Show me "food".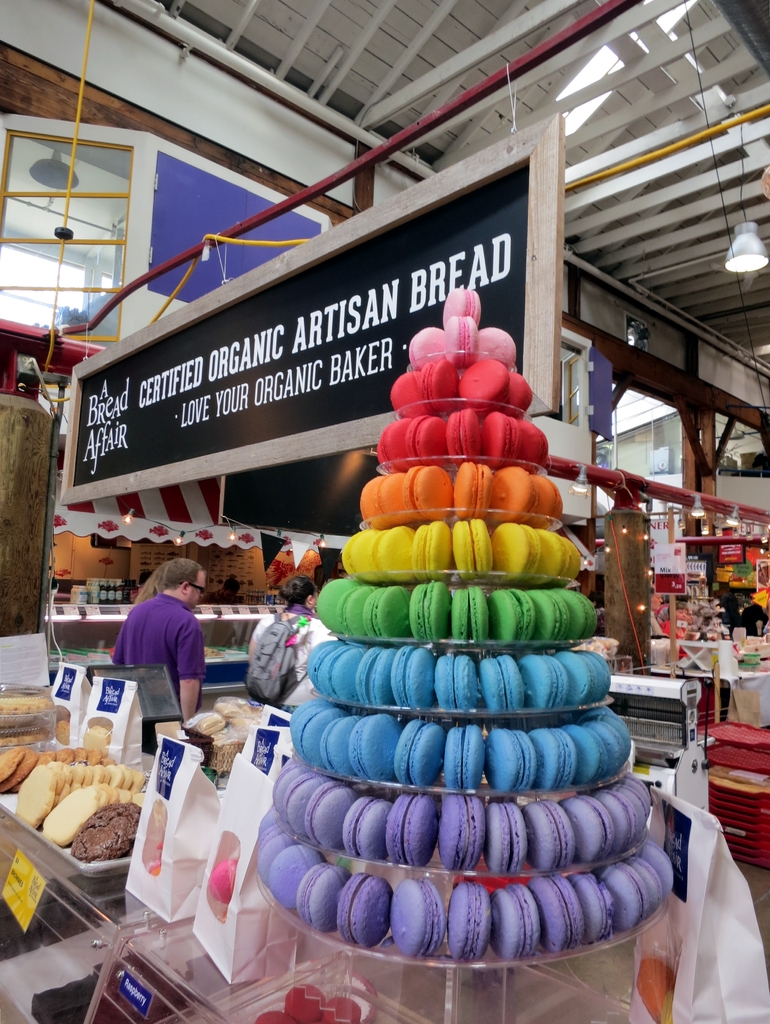
"food" is here: <region>439, 790, 487, 869</region>.
